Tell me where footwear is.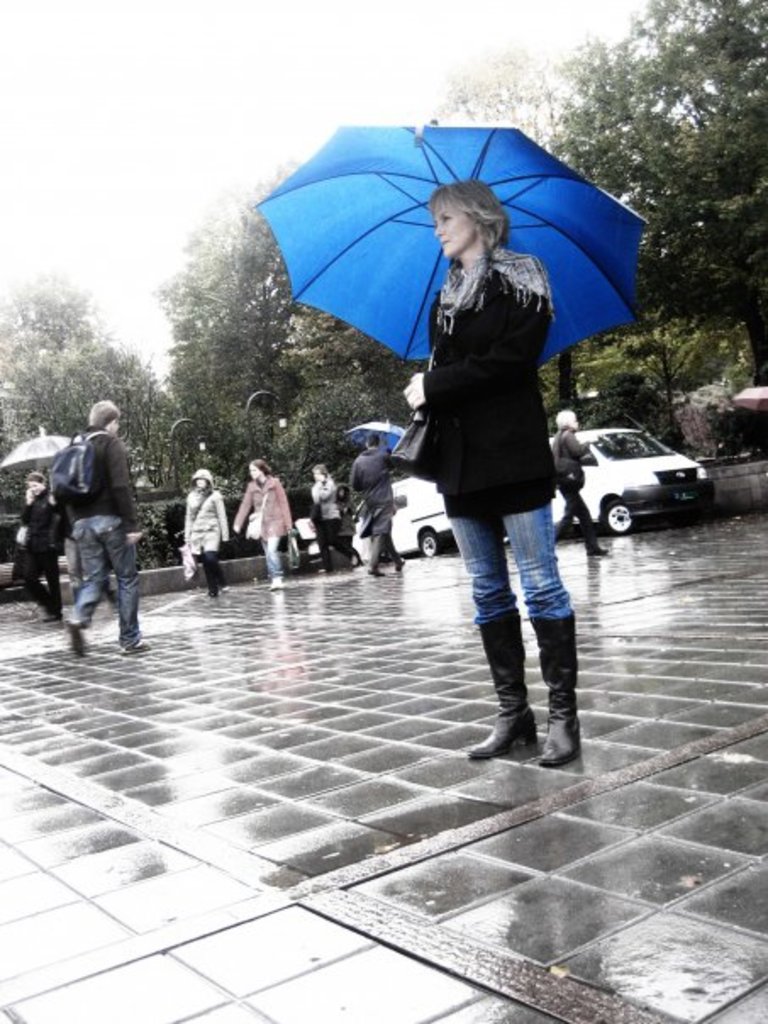
footwear is at x1=468 y1=687 x2=573 y2=765.
